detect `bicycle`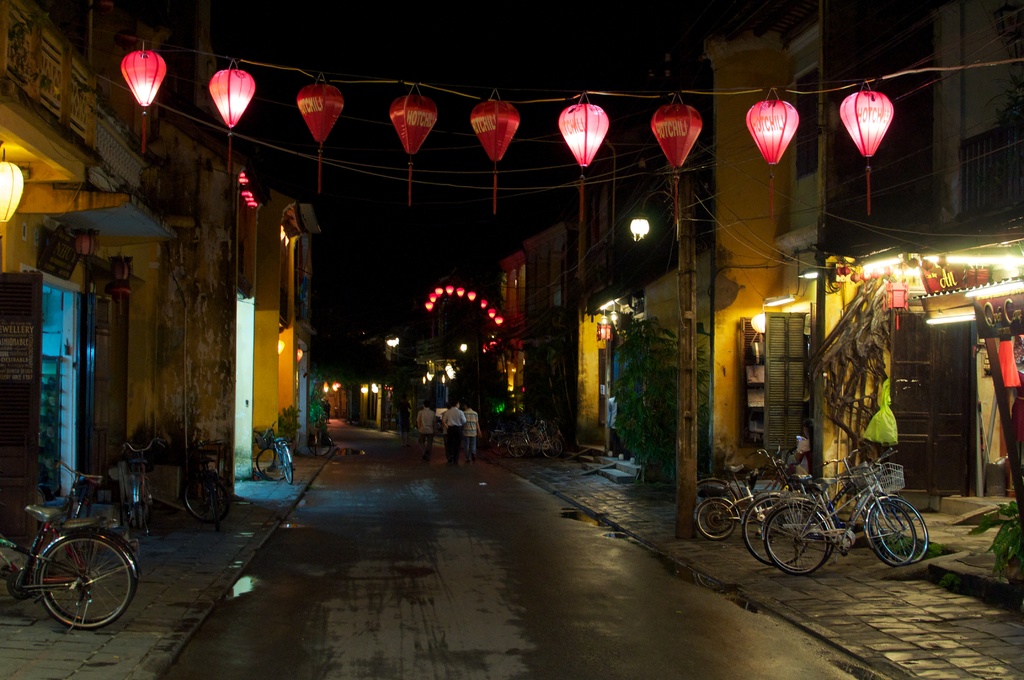
rect(252, 420, 297, 486)
